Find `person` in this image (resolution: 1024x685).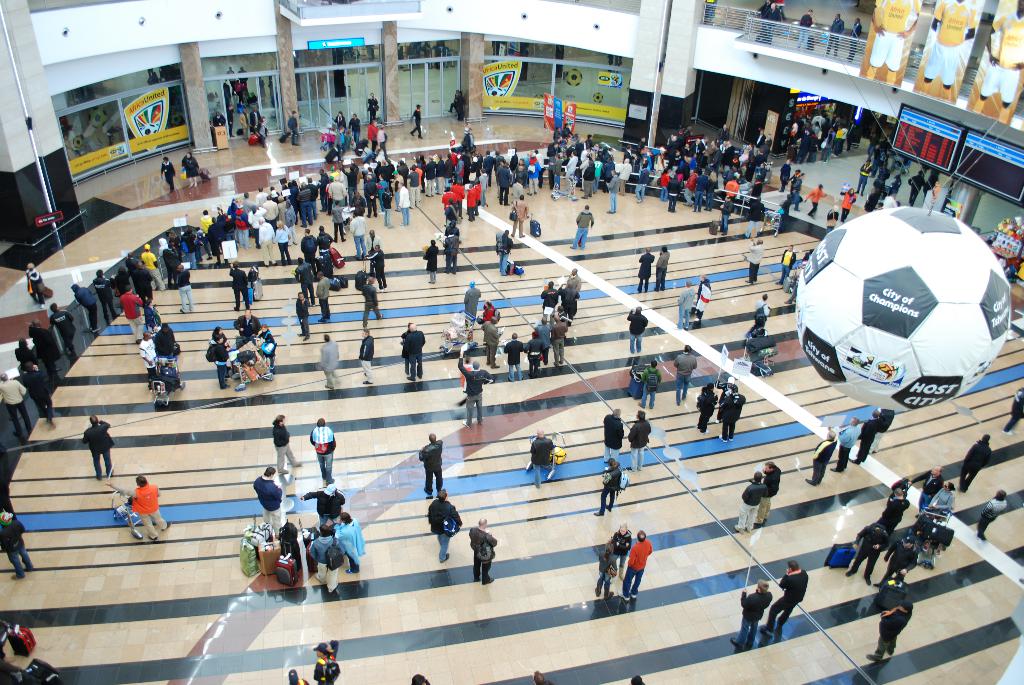
crop(677, 282, 698, 327).
